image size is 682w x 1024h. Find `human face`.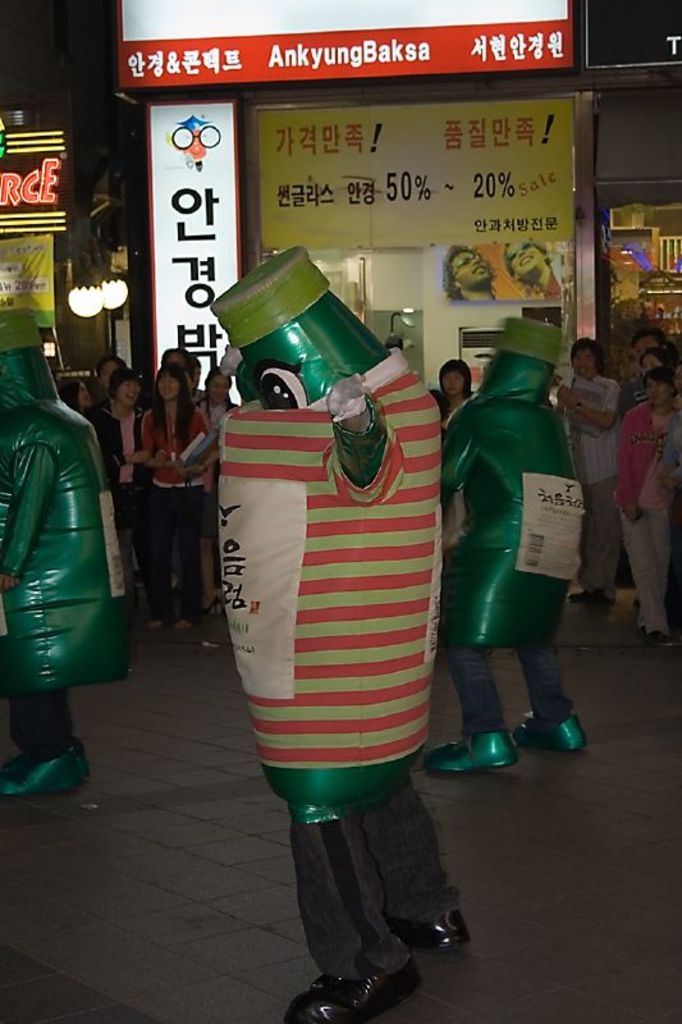
(x1=507, y1=244, x2=541, y2=274).
